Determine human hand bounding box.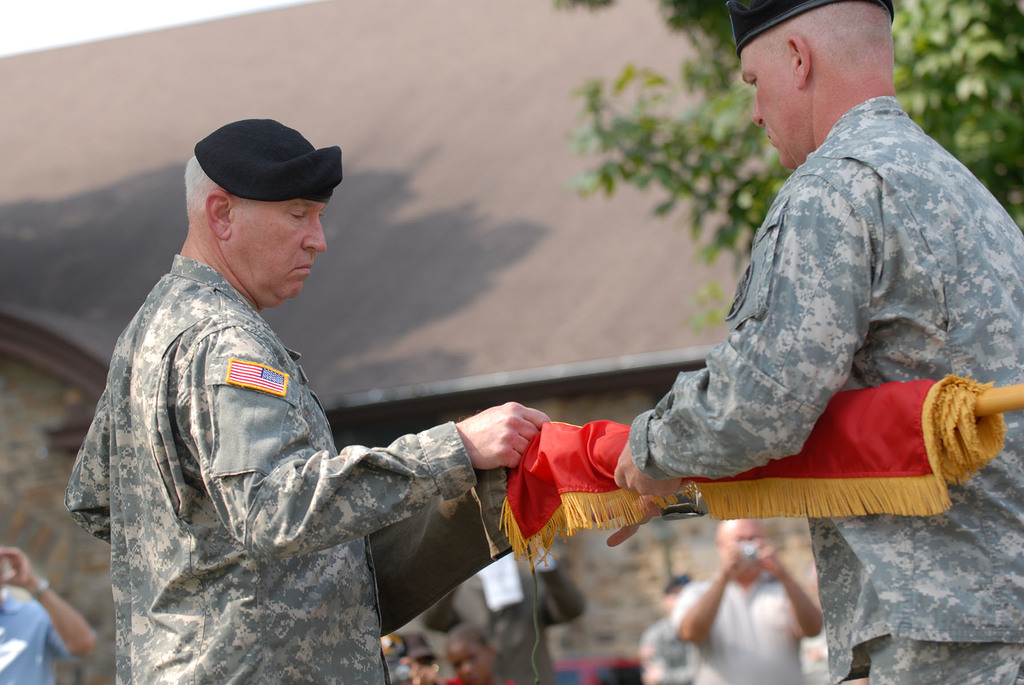
Determined: (left=752, top=536, right=780, bottom=571).
